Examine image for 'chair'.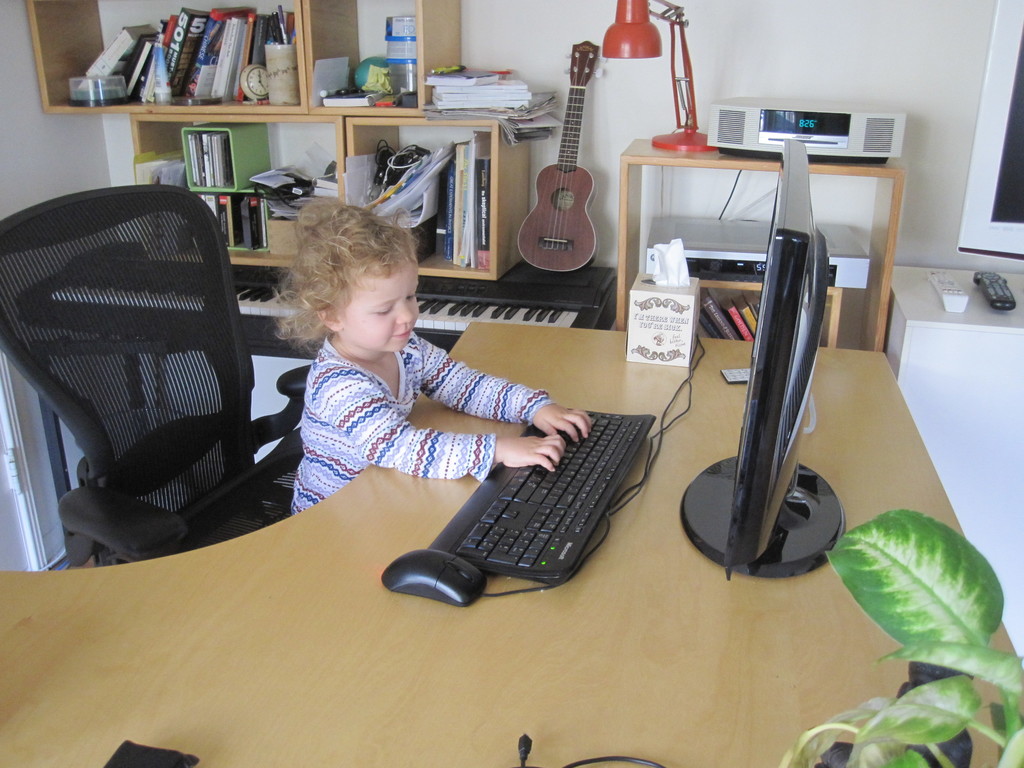
Examination result: <box>0,193,296,609</box>.
